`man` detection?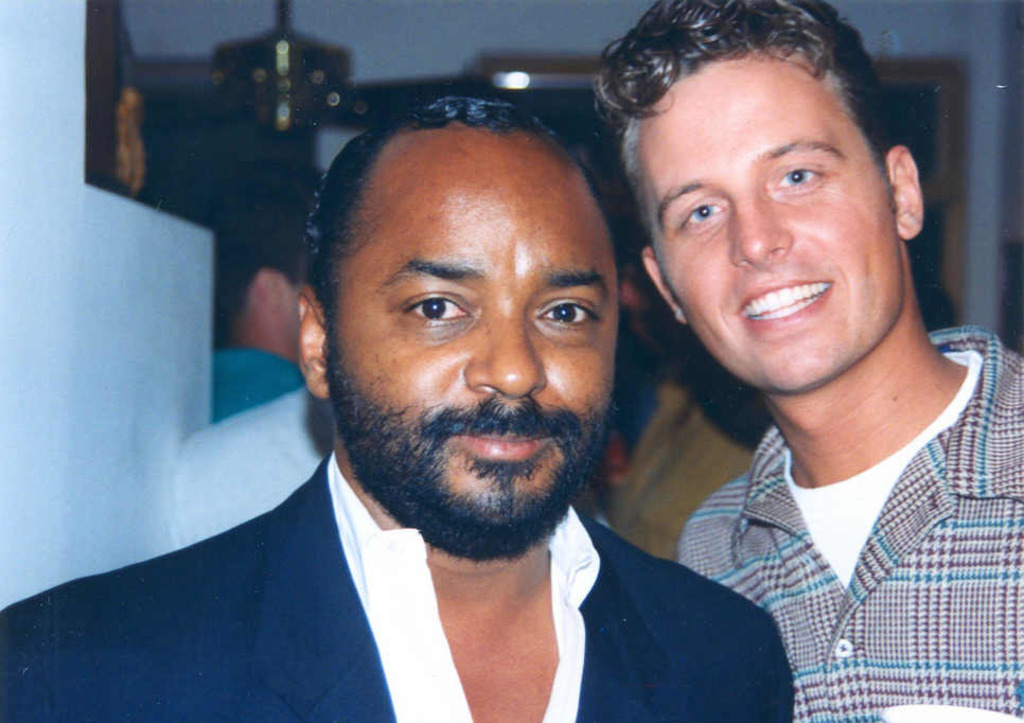
[x1=597, y1=0, x2=1023, y2=722]
